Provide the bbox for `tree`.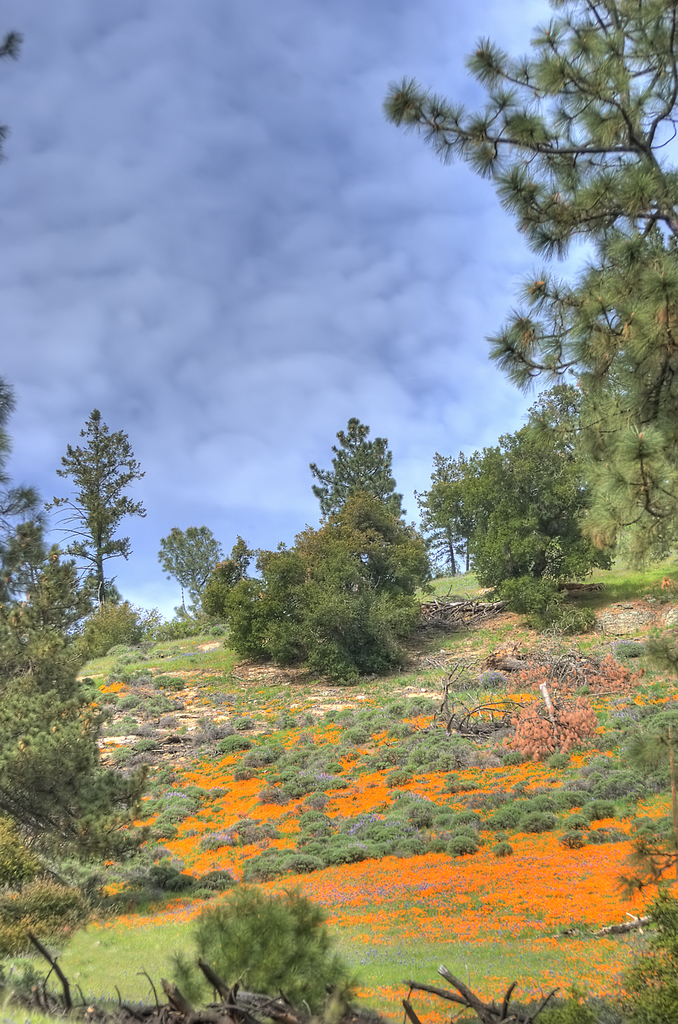
x1=311, y1=417, x2=412, y2=536.
